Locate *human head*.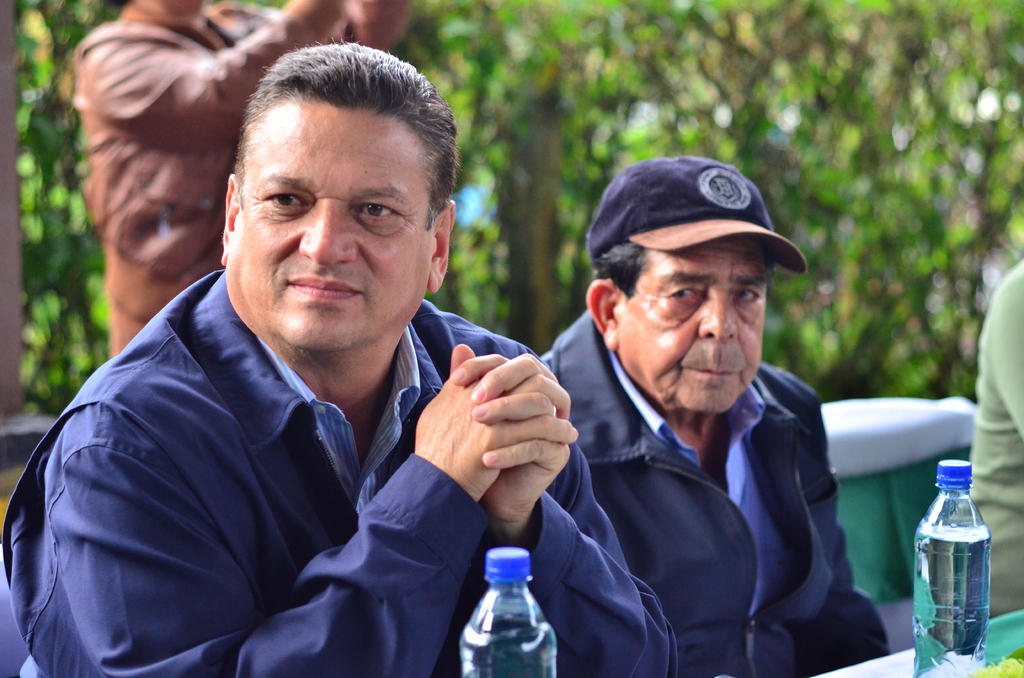
Bounding box: left=224, top=34, right=465, bottom=354.
